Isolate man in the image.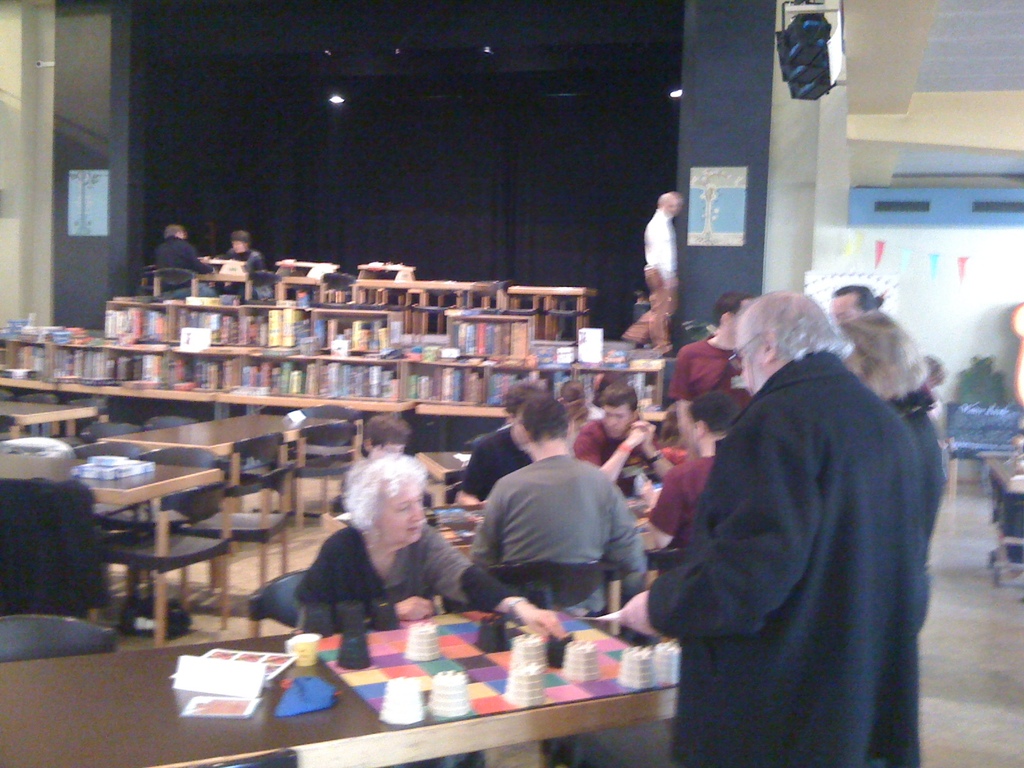
Isolated region: box(612, 192, 684, 352).
